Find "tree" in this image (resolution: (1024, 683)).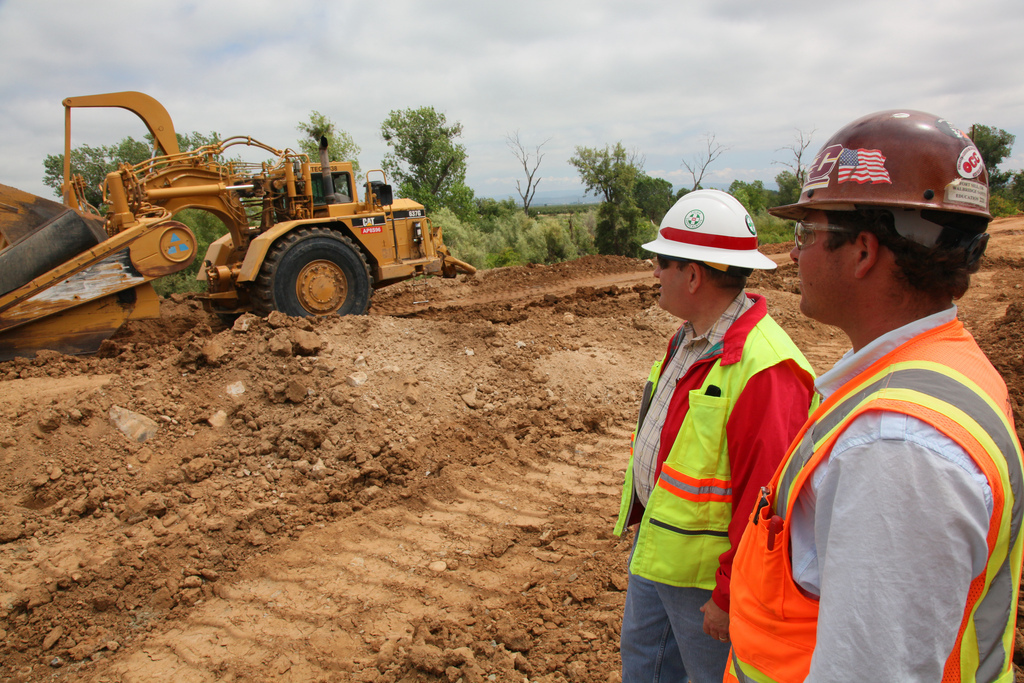
pyautogui.locateOnScreen(511, 135, 554, 211).
